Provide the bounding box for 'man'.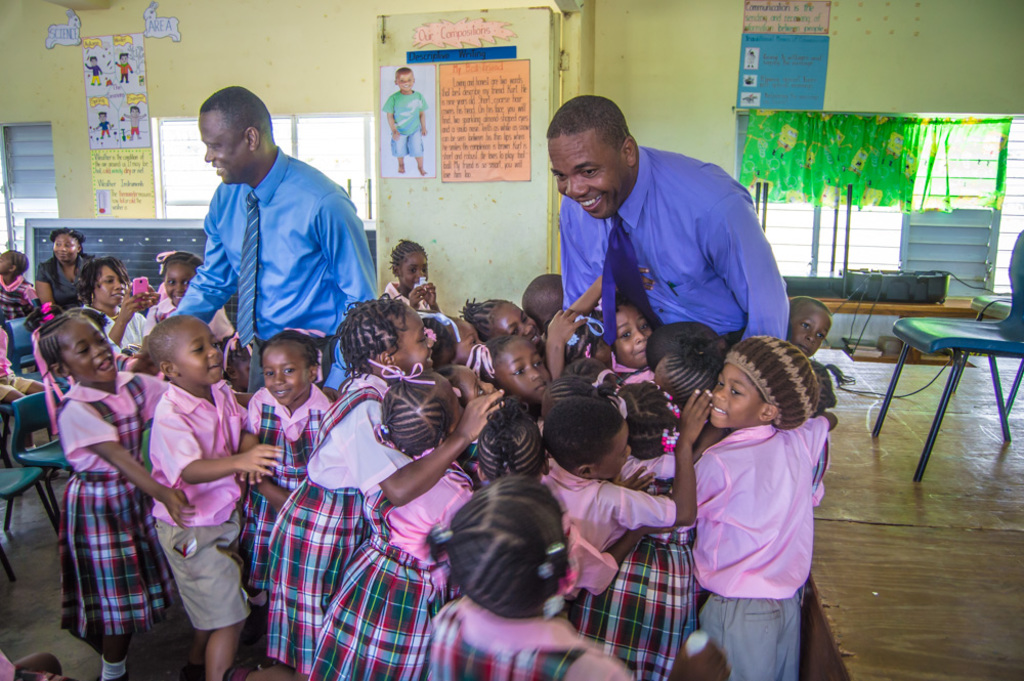
bbox(140, 80, 385, 401).
